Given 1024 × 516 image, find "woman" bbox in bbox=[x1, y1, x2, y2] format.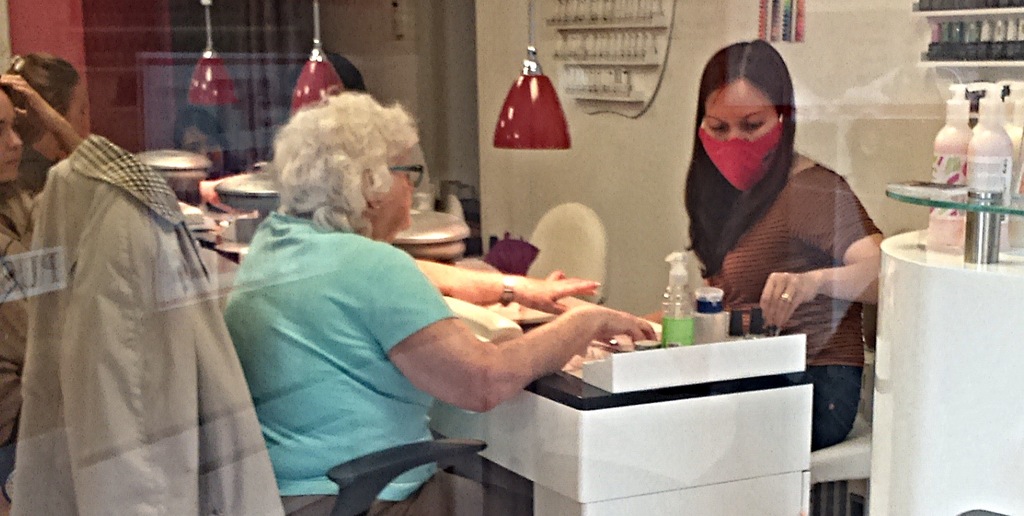
bbox=[0, 69, 83, 465].
